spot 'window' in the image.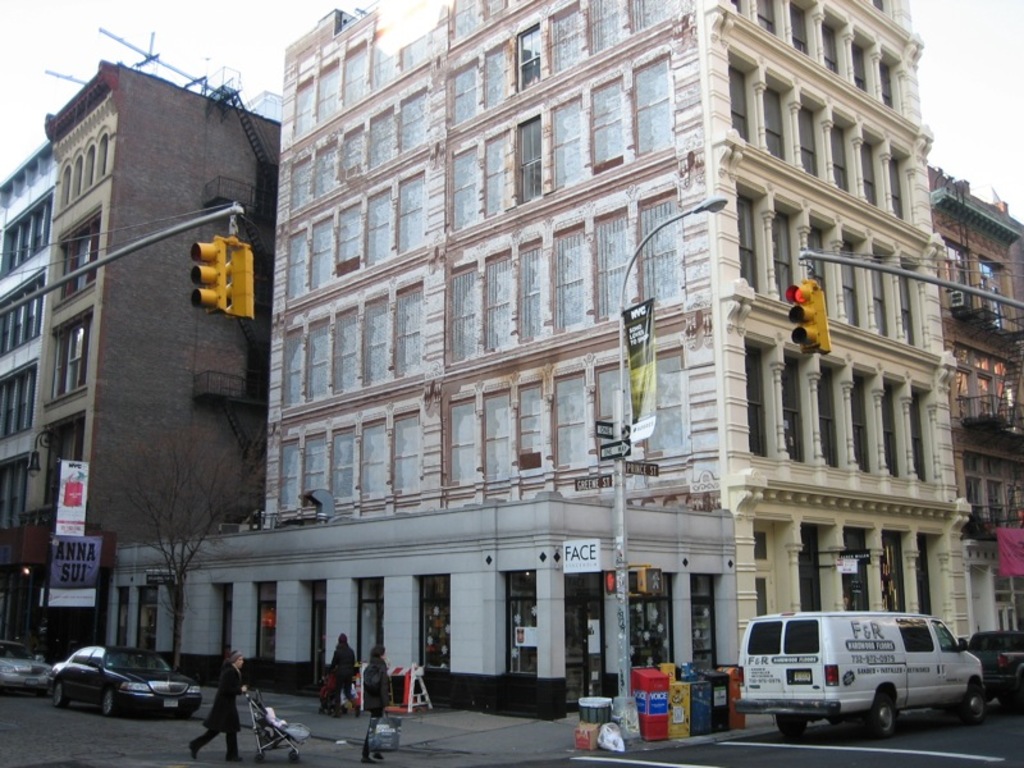
'window' found at bbox=[56, 209, 100, 305].
